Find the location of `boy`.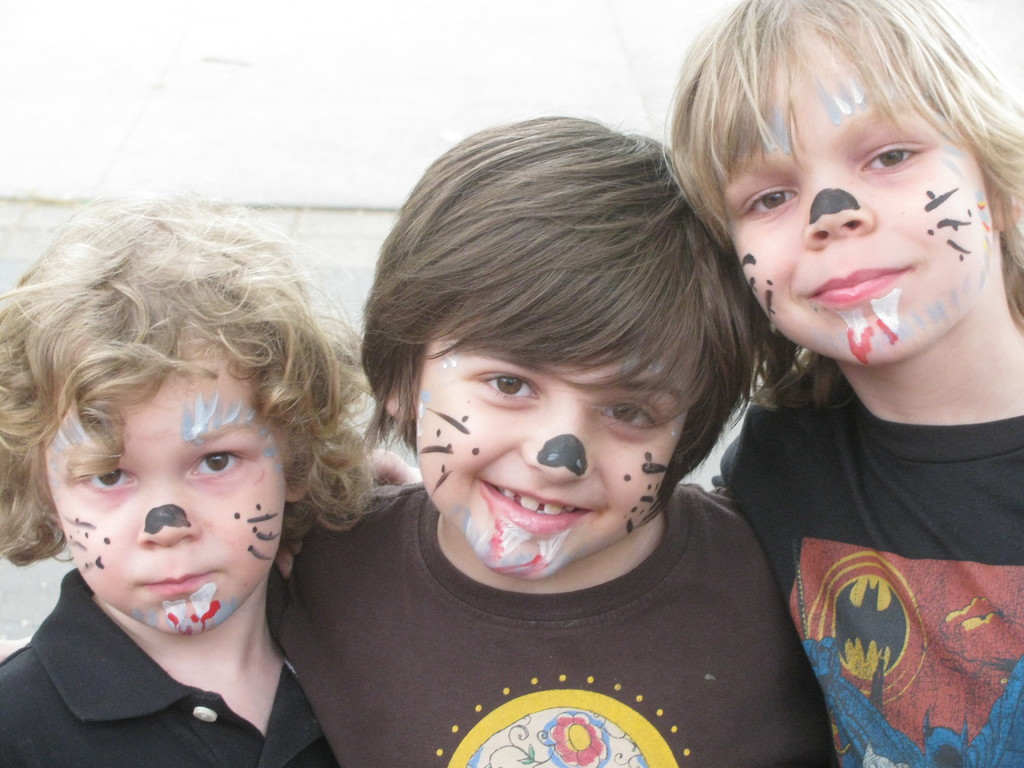
Location: region(0, 188, 394, 767).
